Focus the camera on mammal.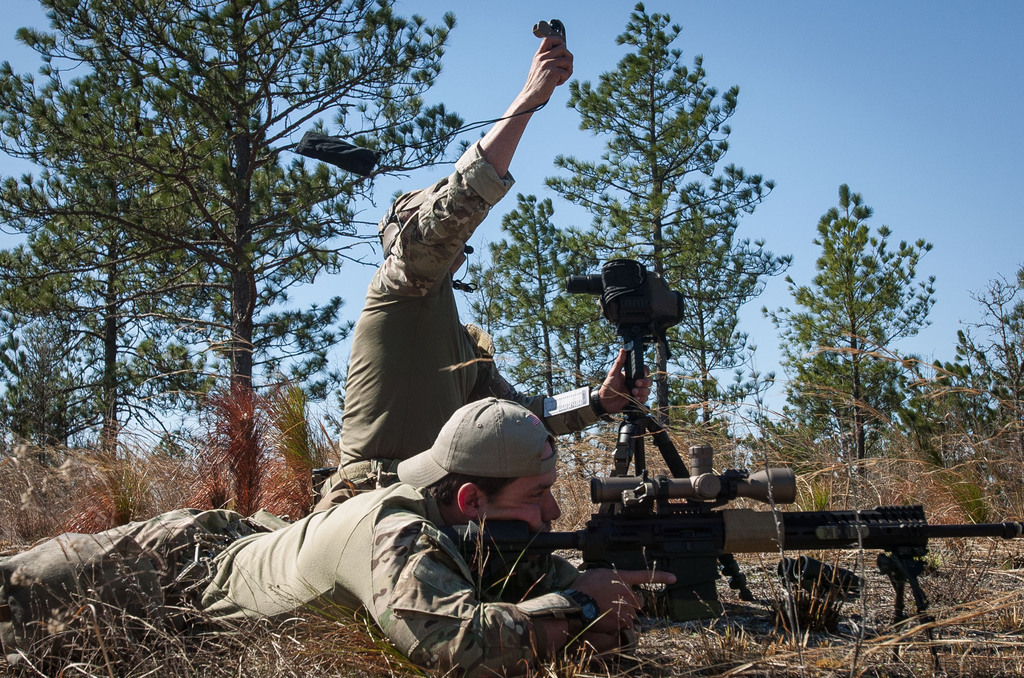
Focus region: box(303, 38, 653, 510).
